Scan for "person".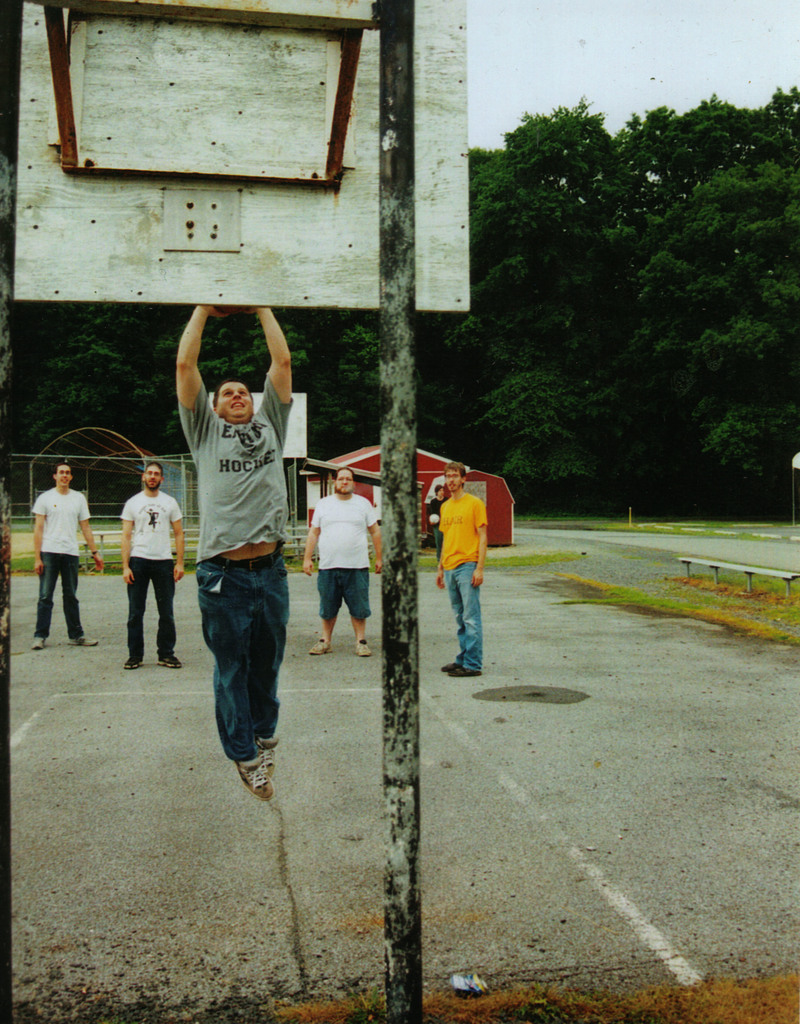
Scan result: <region>33, 454, 106, 644</region>.
